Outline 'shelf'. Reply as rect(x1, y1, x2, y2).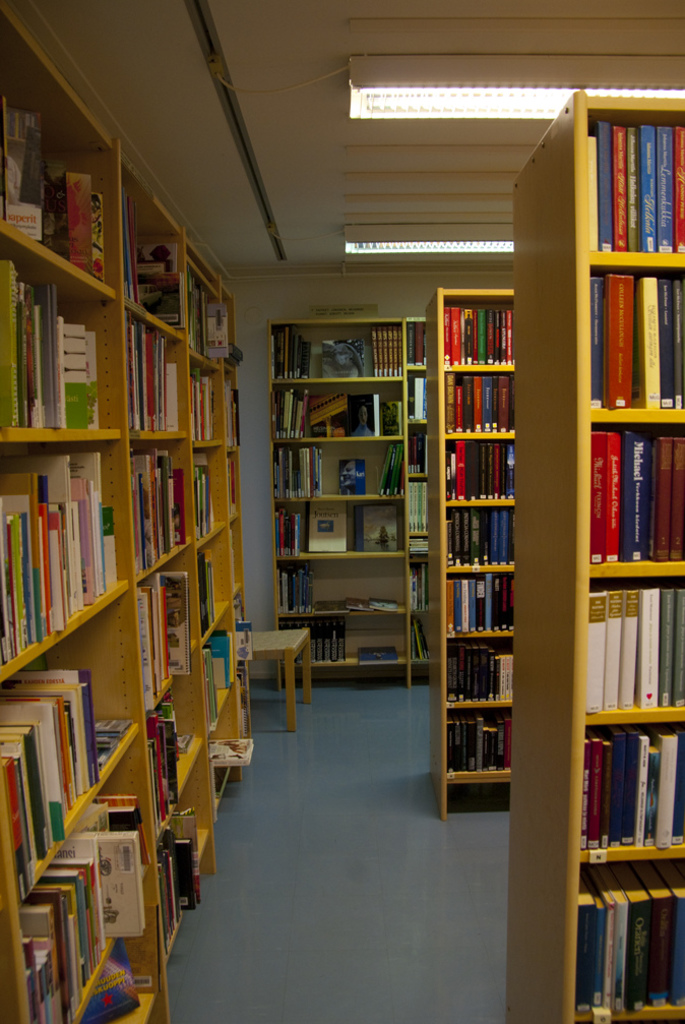
rect(193, 361, 216, 441).
